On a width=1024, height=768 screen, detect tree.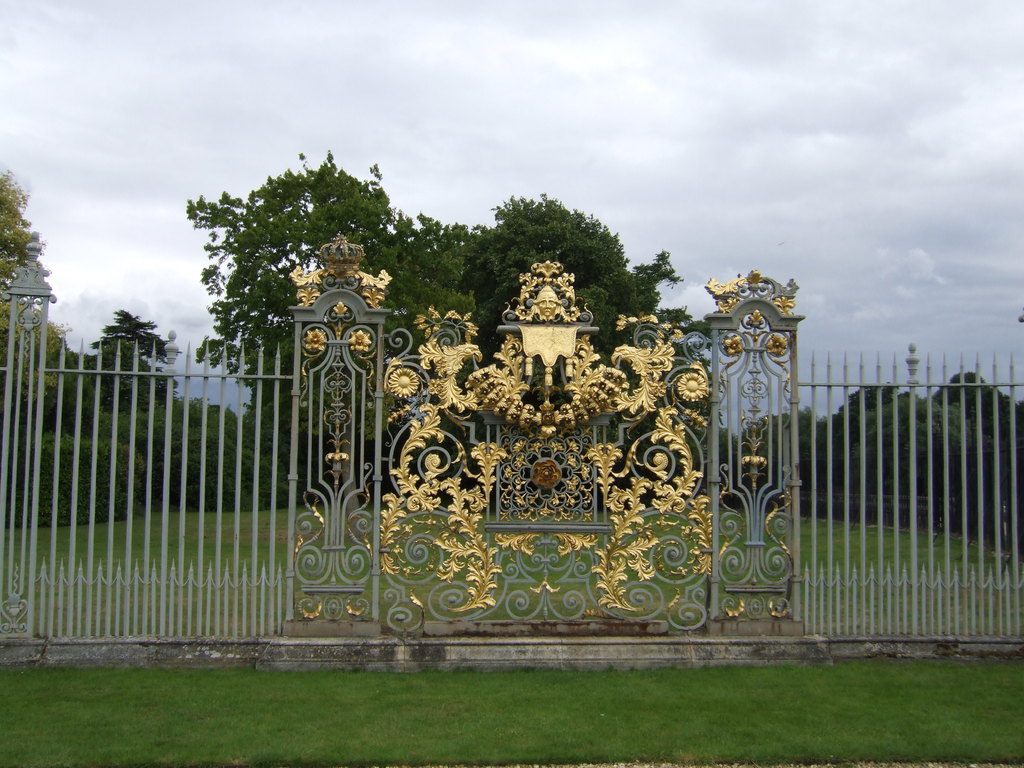
(x1=0, y1=169, x2=96, y2=402).
